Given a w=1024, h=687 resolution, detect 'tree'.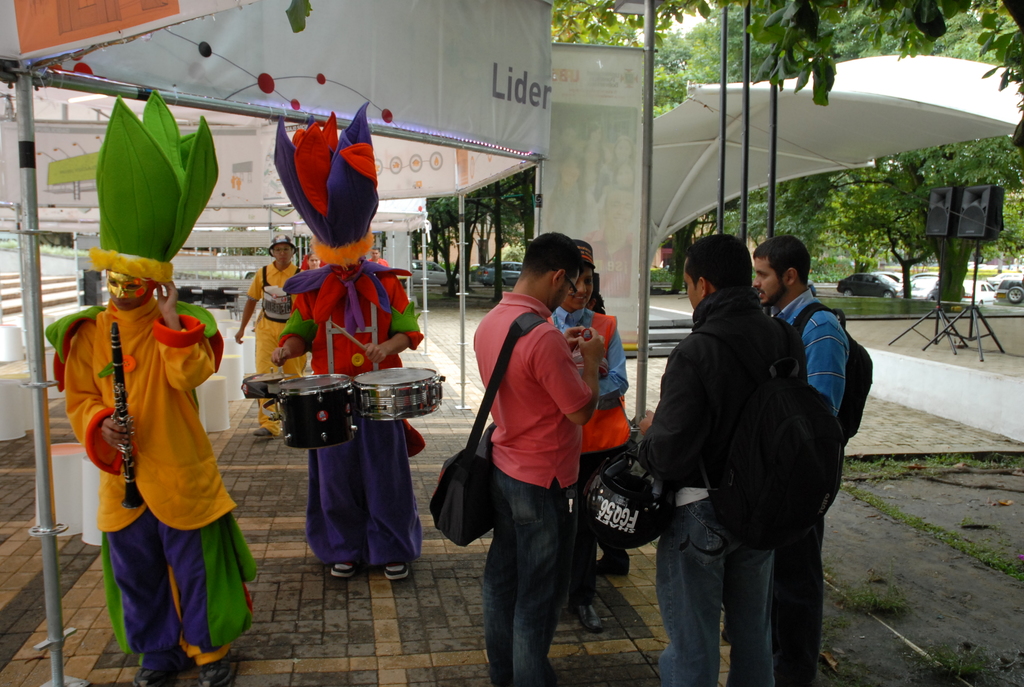
x1=690 y1=0 x2=782 y2=239.
